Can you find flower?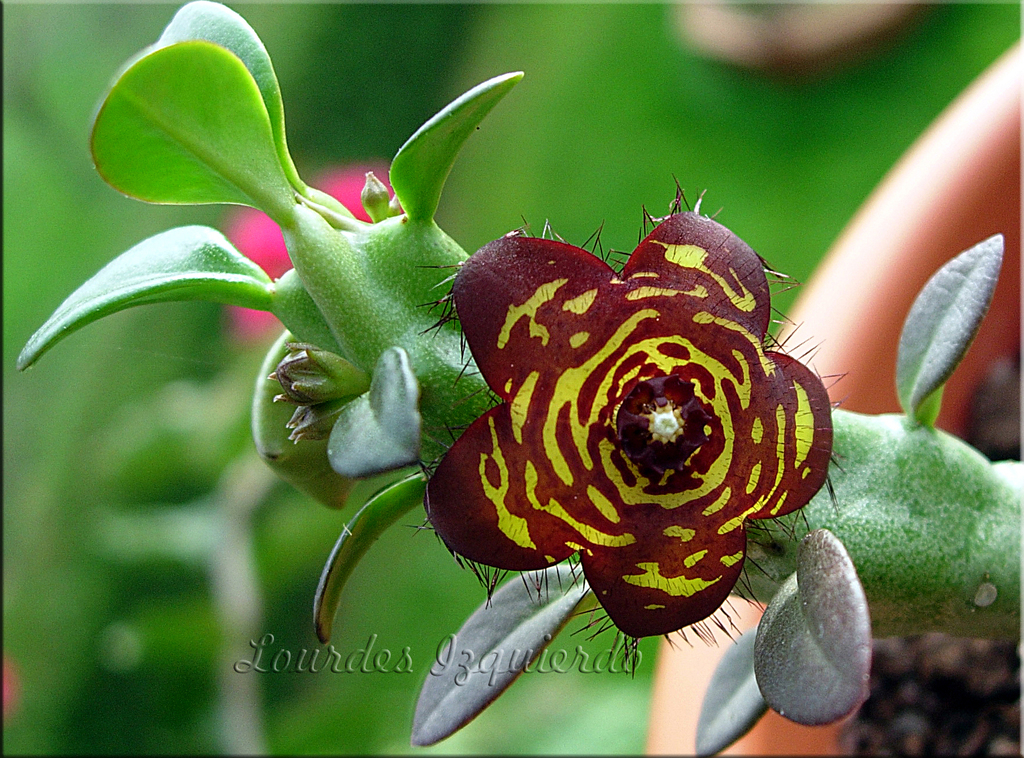
Yes, bounding box: (x1=342, y1=135, x2=892, y2=682).
